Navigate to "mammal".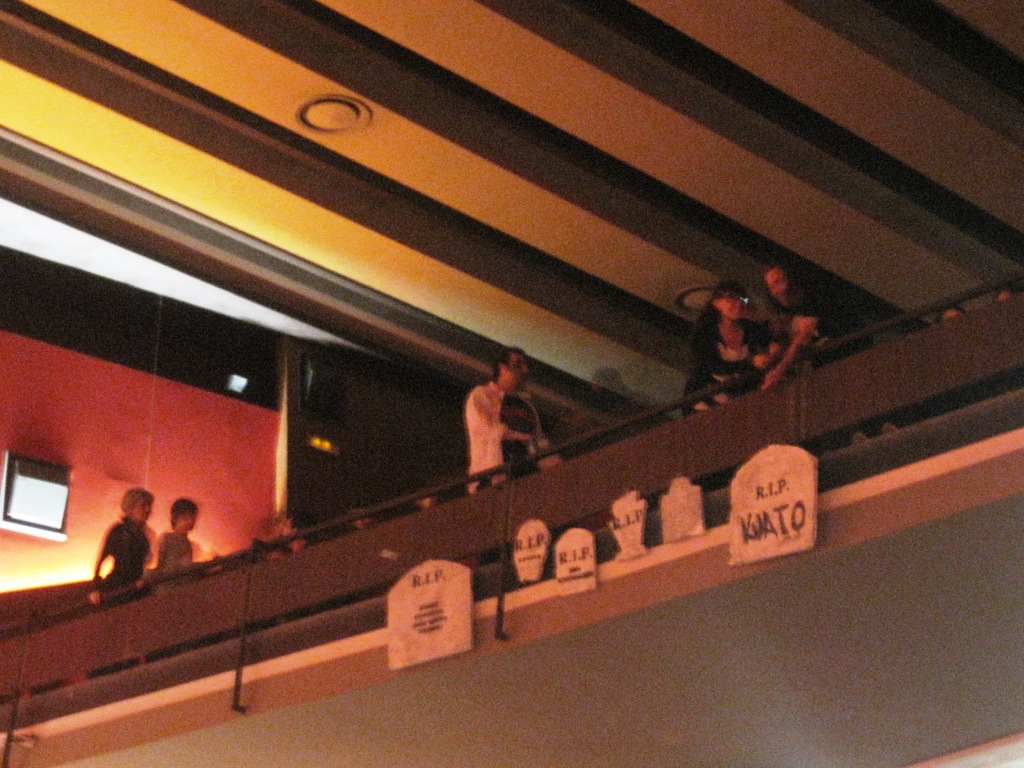
Navigation target: {"x1": 348, "y1": 509, "x2": 378, "y2": 531}.
